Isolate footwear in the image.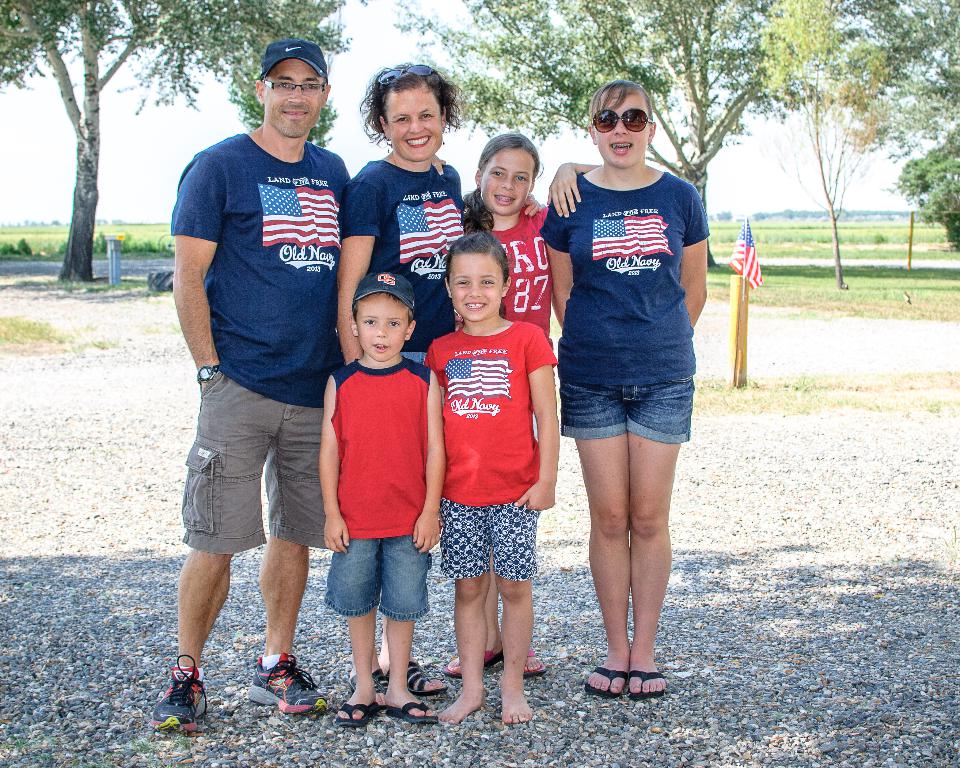
Isolated region: BBox(626, 669, 666, 706).
